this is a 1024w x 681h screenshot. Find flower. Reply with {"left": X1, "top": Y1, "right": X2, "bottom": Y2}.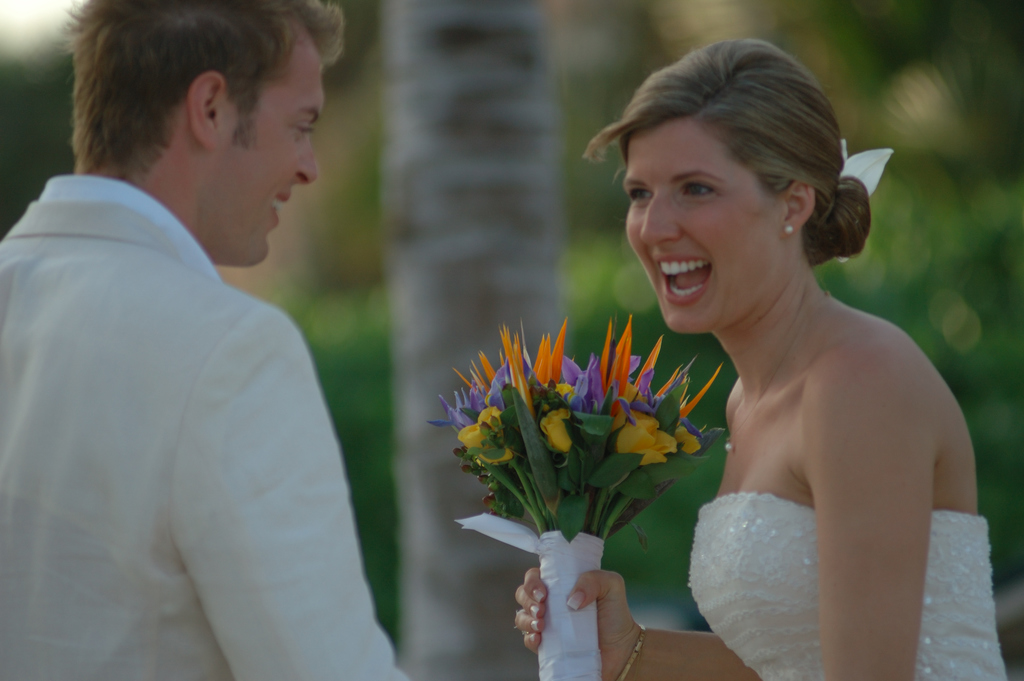
{"left": 548, "top": 380, "right": 582, "bottom": 395}.
